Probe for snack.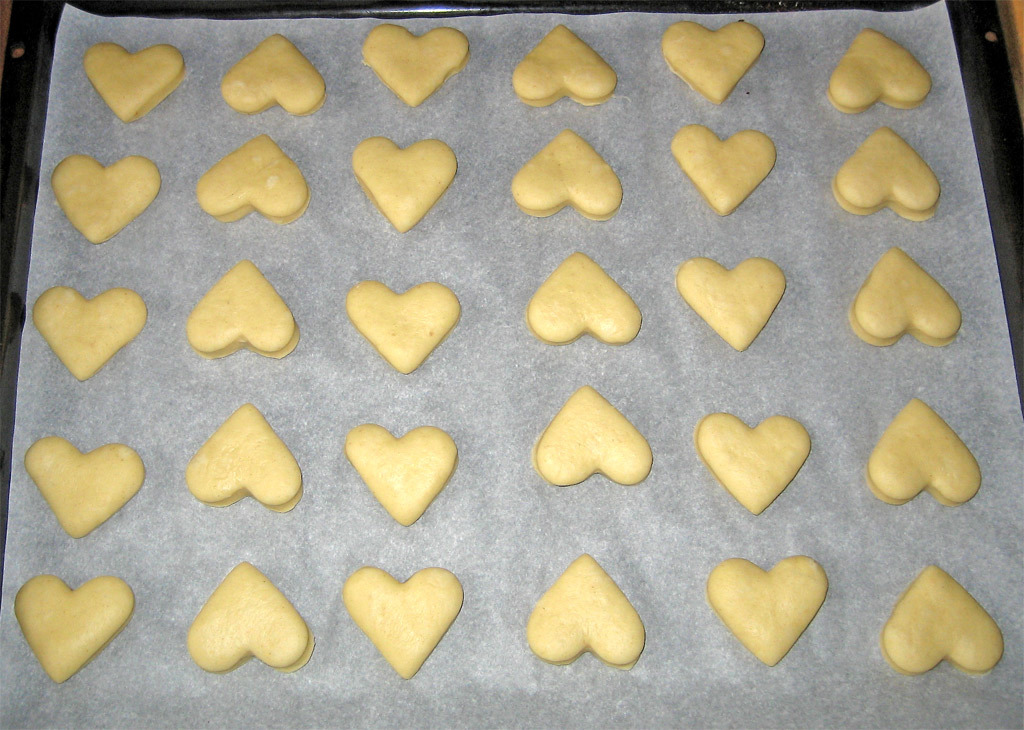
Probe result: [674, 126, 777, 215].
